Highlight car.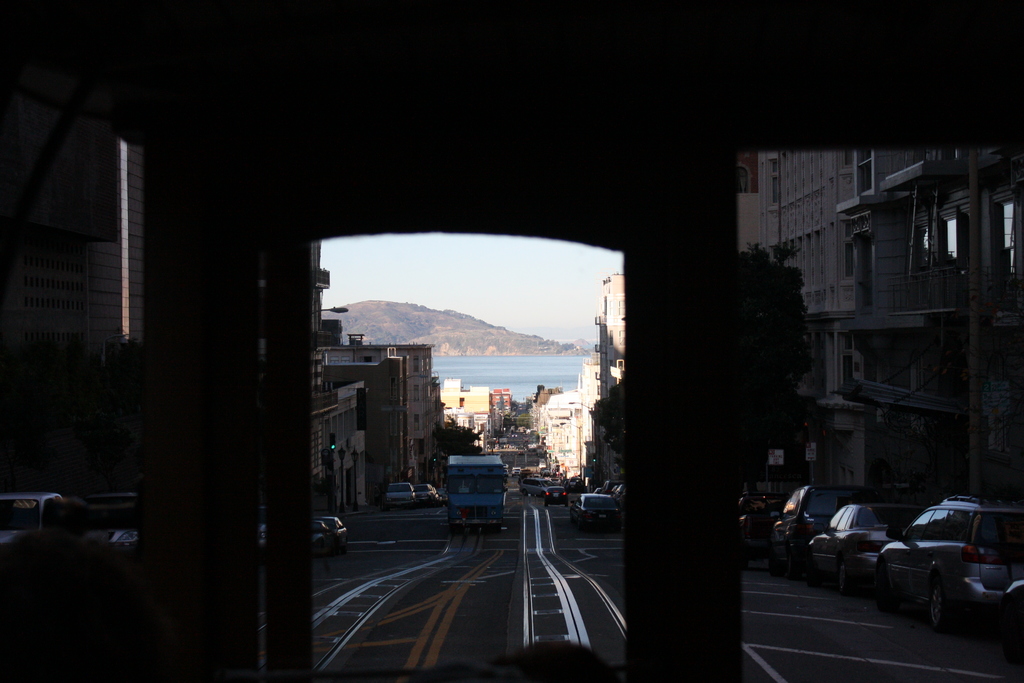
Highlighted region: detection(806, 500, 925, 595).
